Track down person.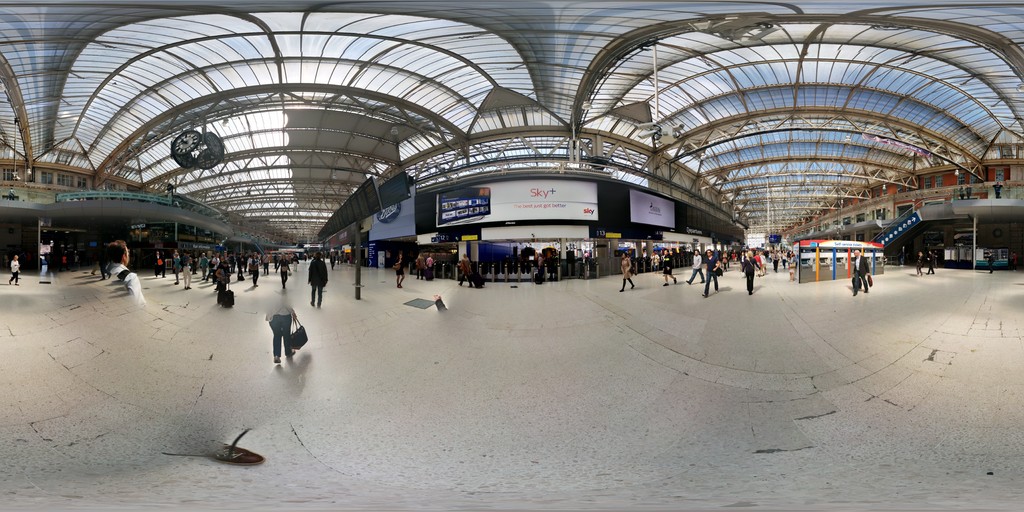
Tracked to locate(956, 187, 961, 199).
